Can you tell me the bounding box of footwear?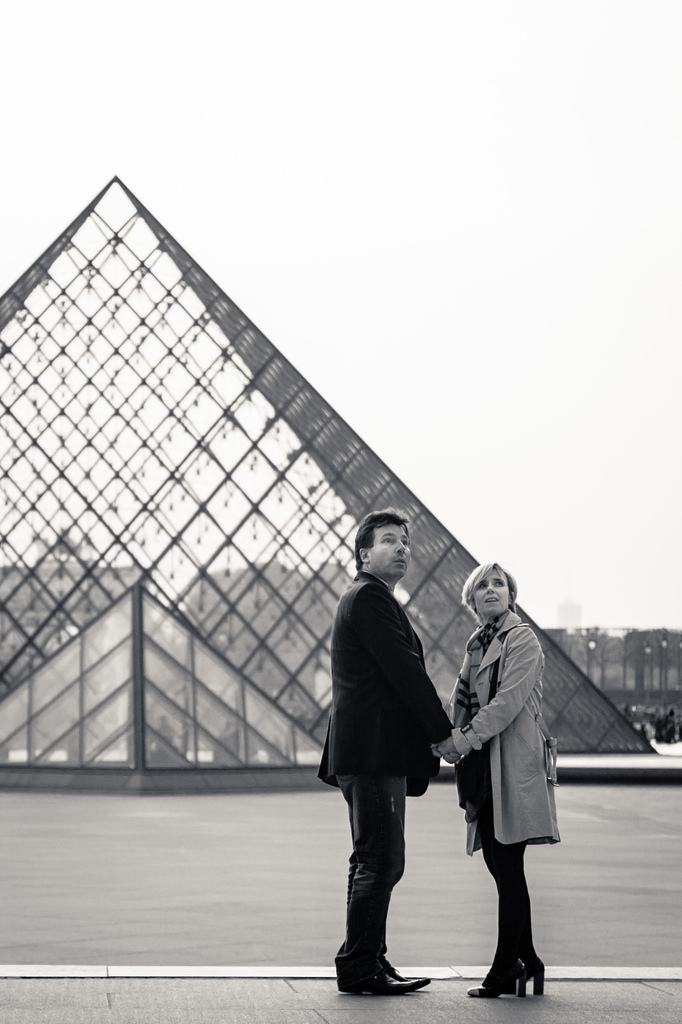
(x1=372, y1=955, x2=430, y2=988).
